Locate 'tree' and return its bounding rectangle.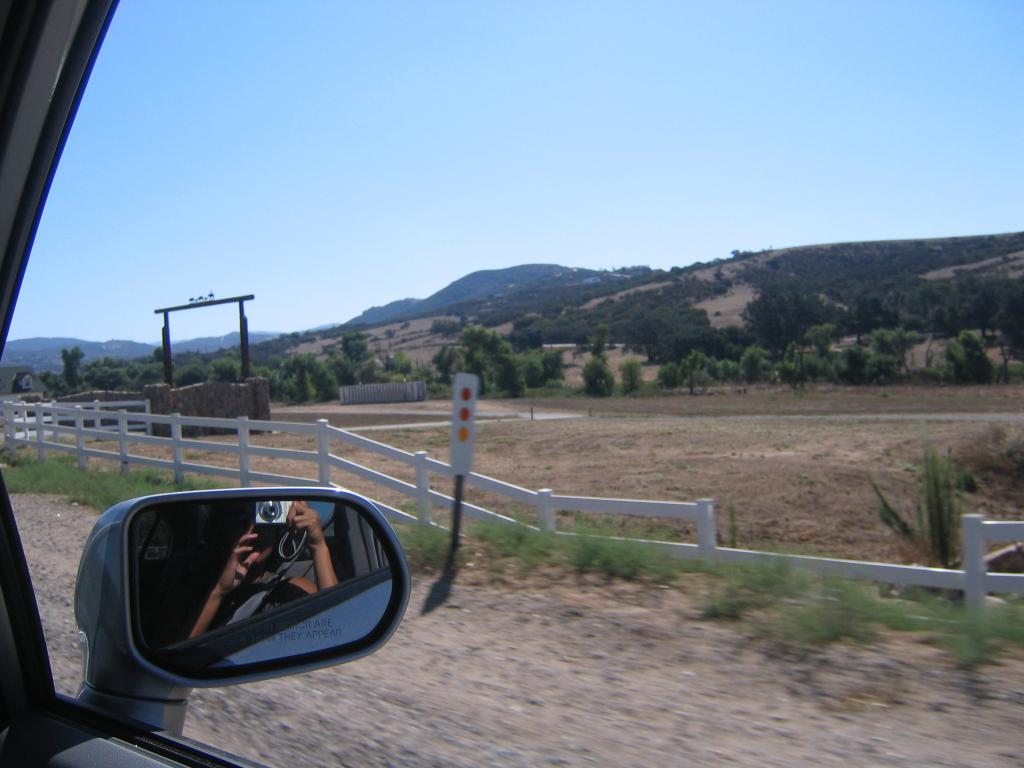
detection(913, 433, 996, 569).
